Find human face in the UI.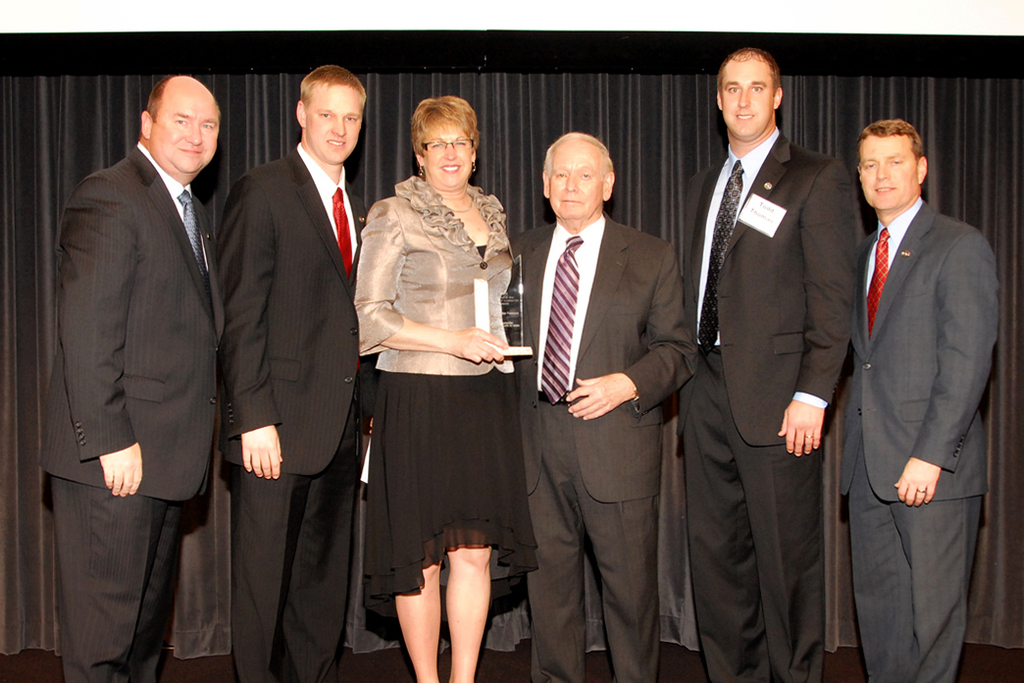
UI element at bbox=(426, 128, 470, 185).
